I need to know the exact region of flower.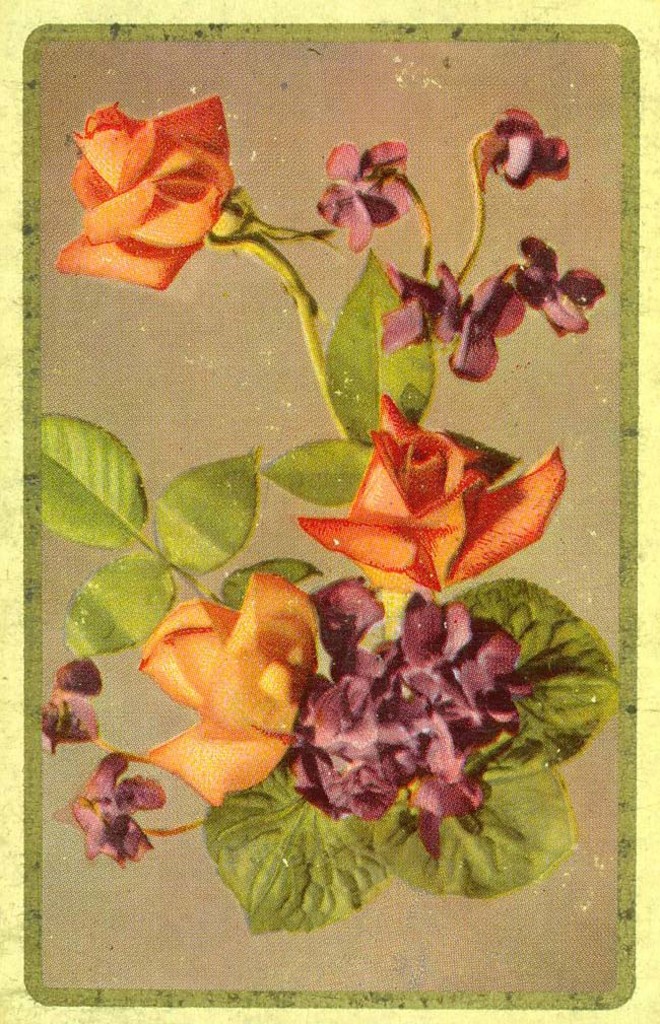
Region: bbox=[314, 132, 412, 251].
